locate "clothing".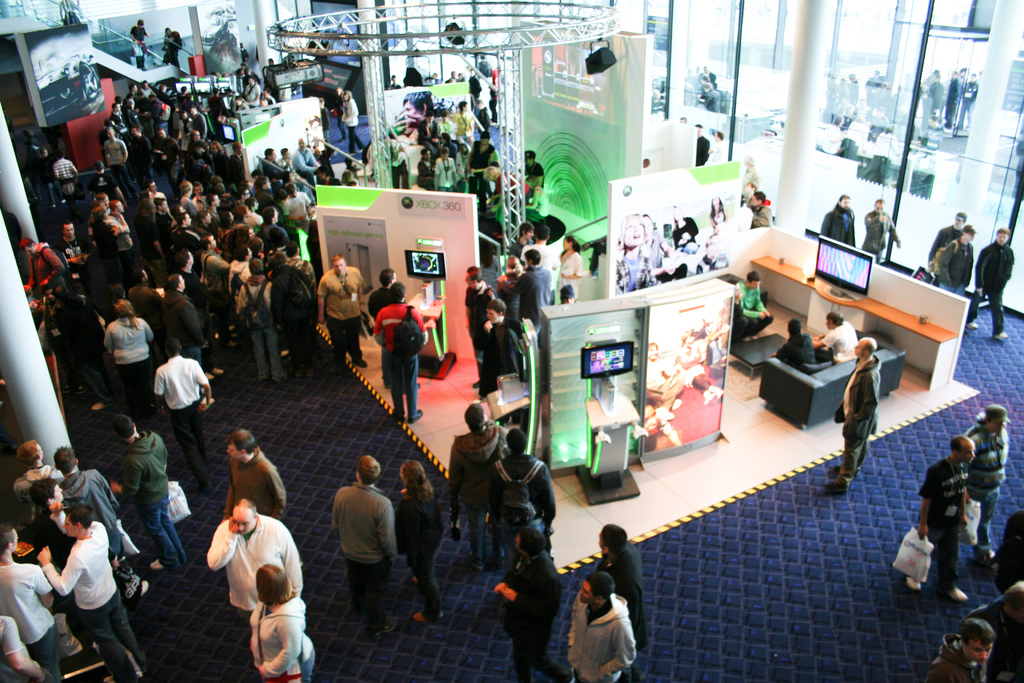
Bounding box: (x1=129, y1=439, x2=173, y2=574).
